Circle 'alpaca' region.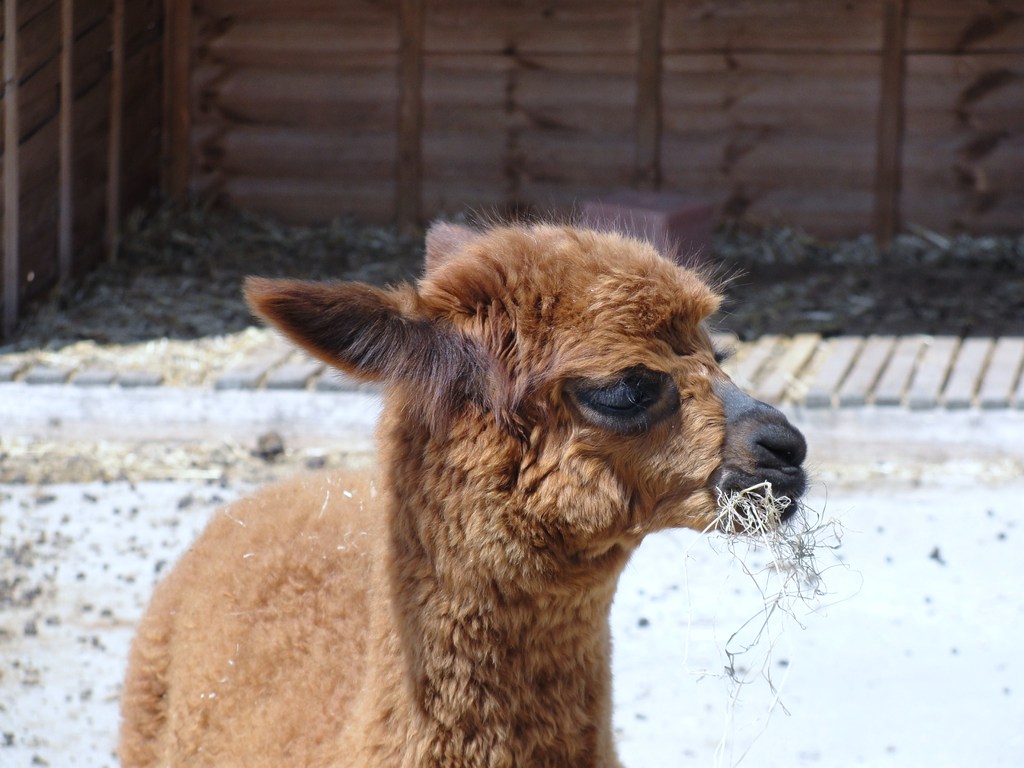
Region: 115 205 810 767.
